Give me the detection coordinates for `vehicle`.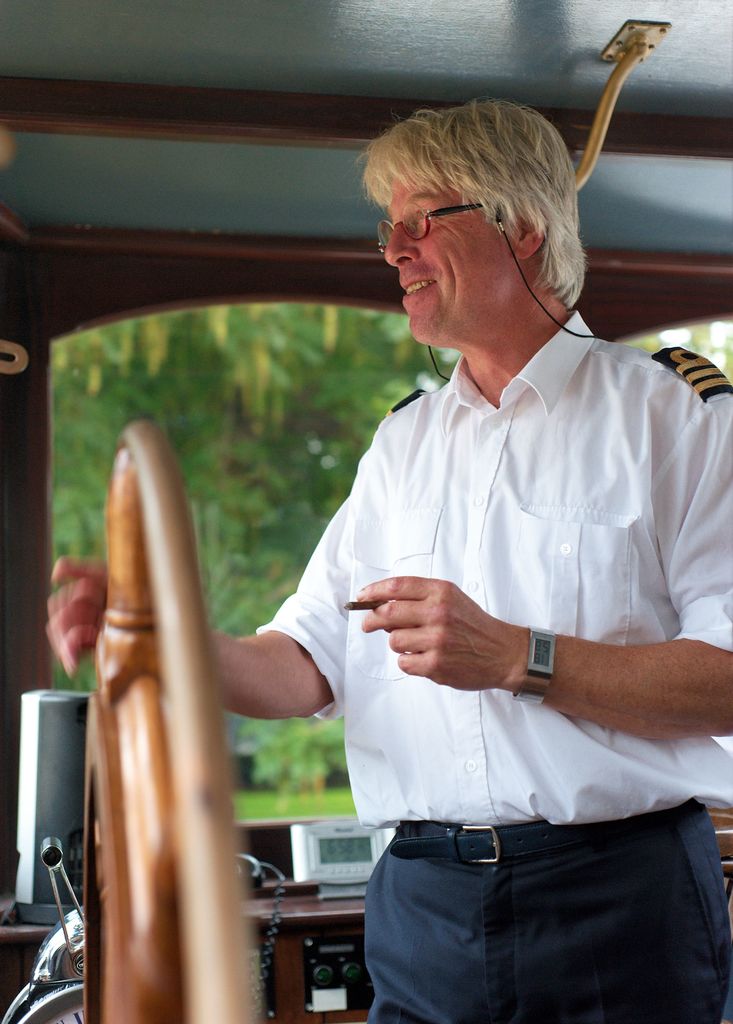
detection(0, 0, 732, 1023).
